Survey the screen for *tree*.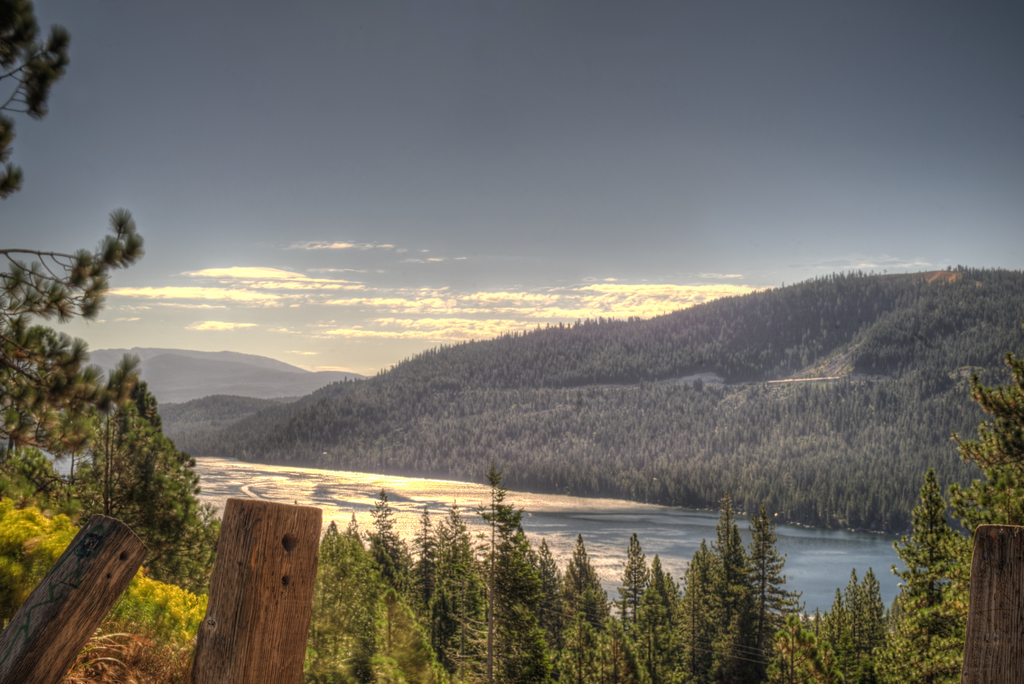
Survey found: 815,591,856,683.
